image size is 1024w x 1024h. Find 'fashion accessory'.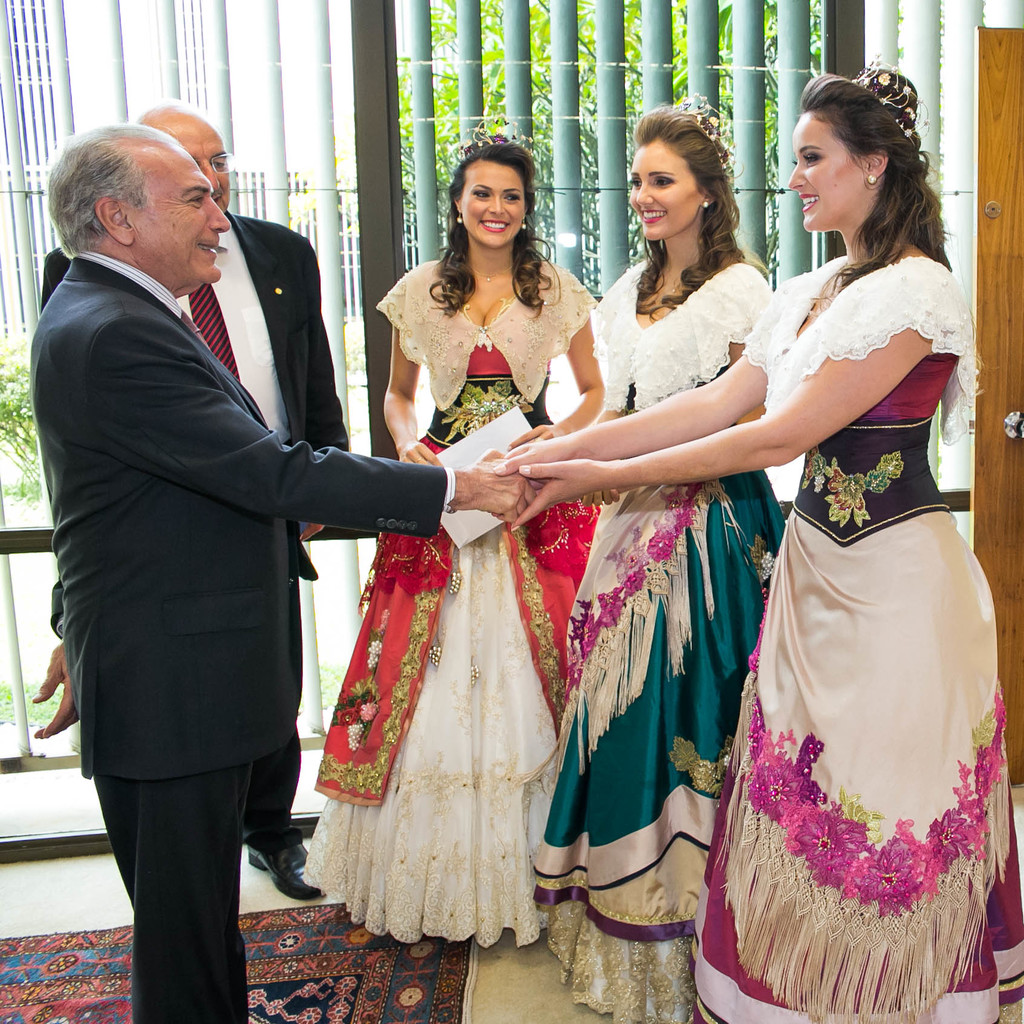
457,113,538,163.
